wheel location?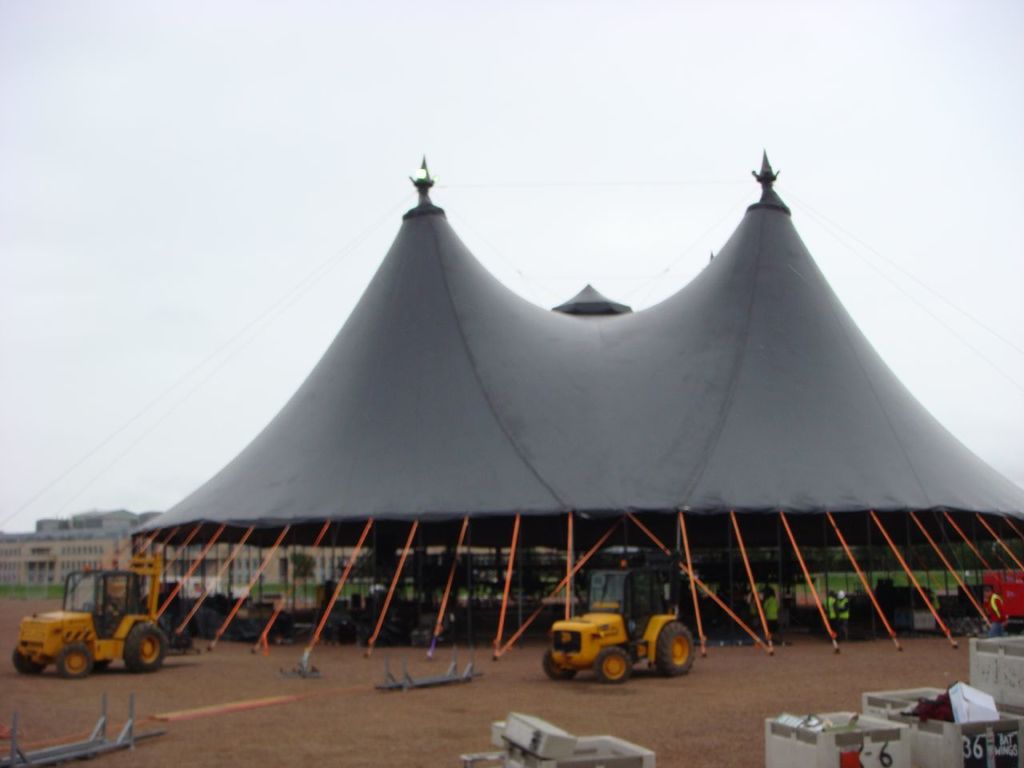
[644, 623, 694, 684]
